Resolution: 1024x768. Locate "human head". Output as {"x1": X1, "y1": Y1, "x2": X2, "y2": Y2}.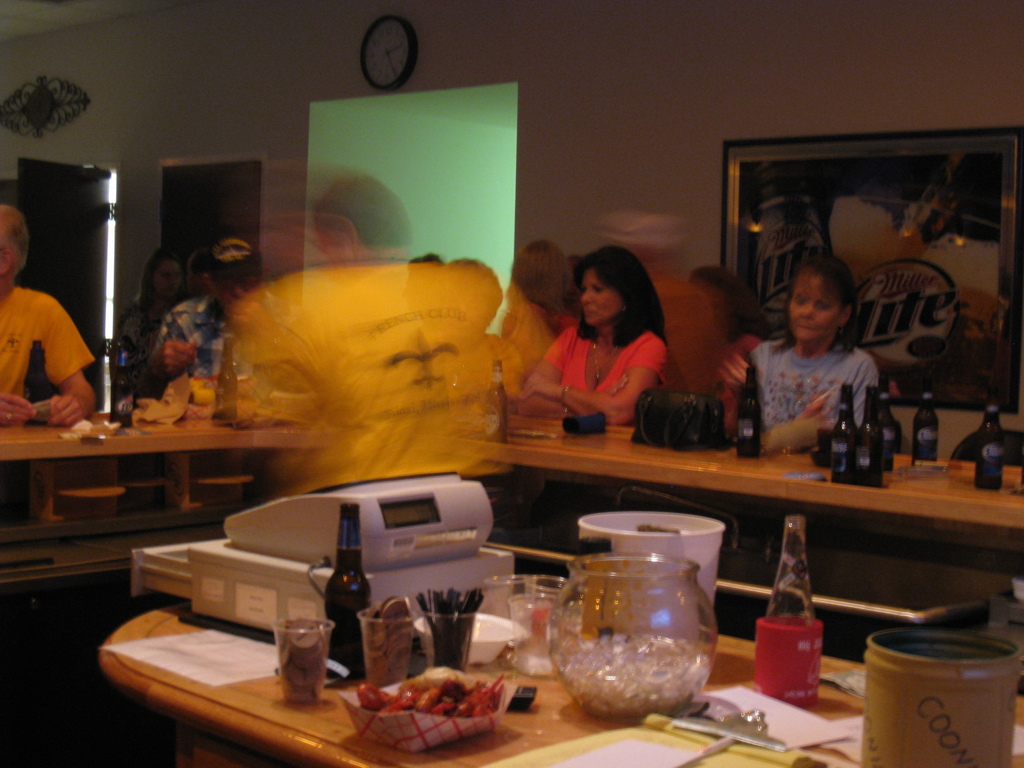
{"x1": 318, "y1": 177, "x2": 412, "y2": 259}.
